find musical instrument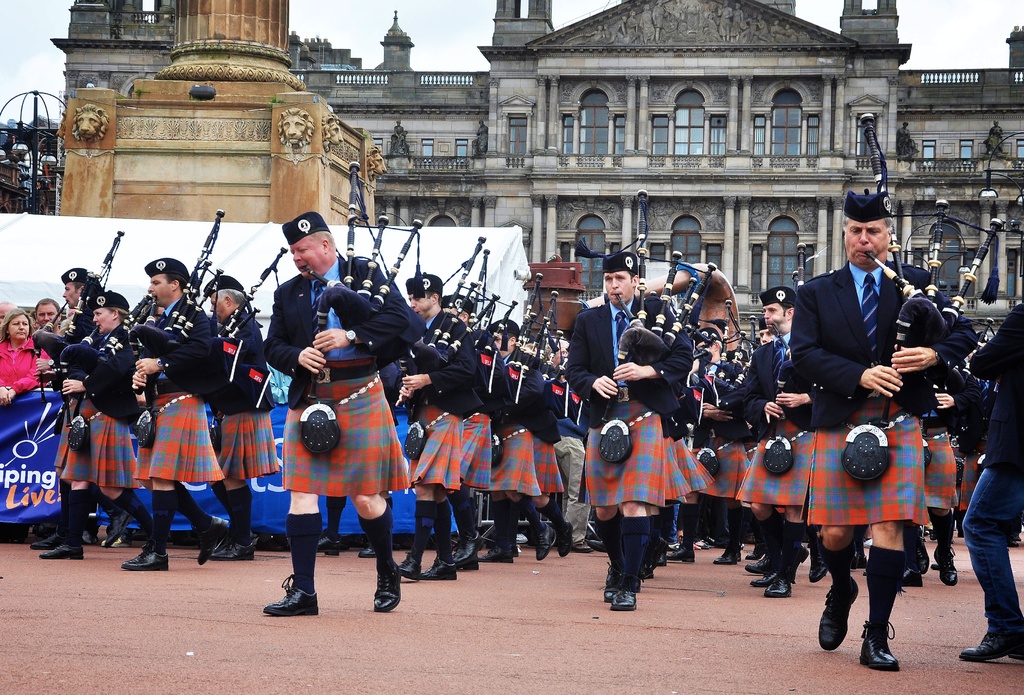
rect(60, 287, 155, 436)
